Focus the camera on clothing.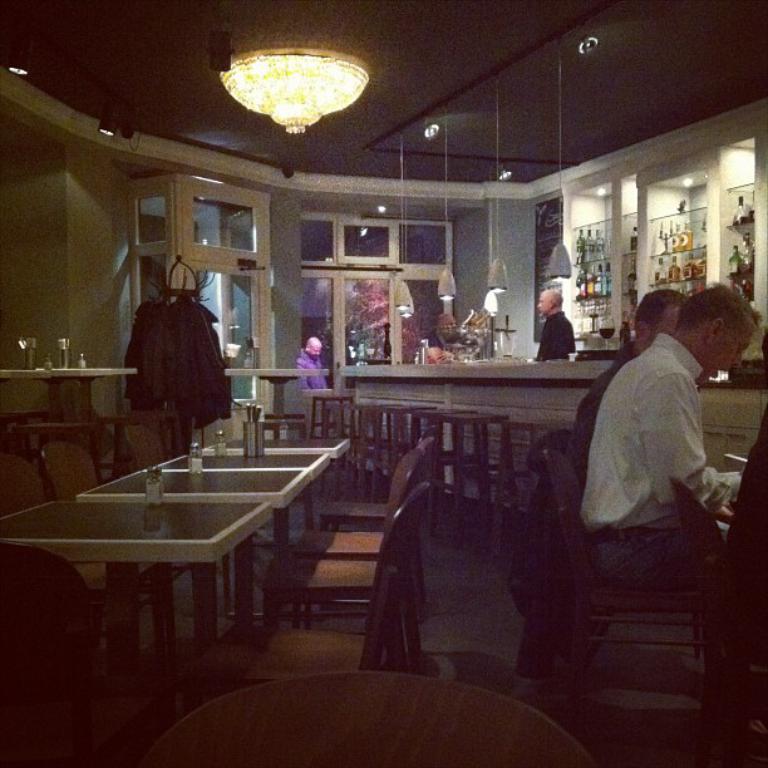
Focus region: (left=296, top=349, right=331, bottom=398).
